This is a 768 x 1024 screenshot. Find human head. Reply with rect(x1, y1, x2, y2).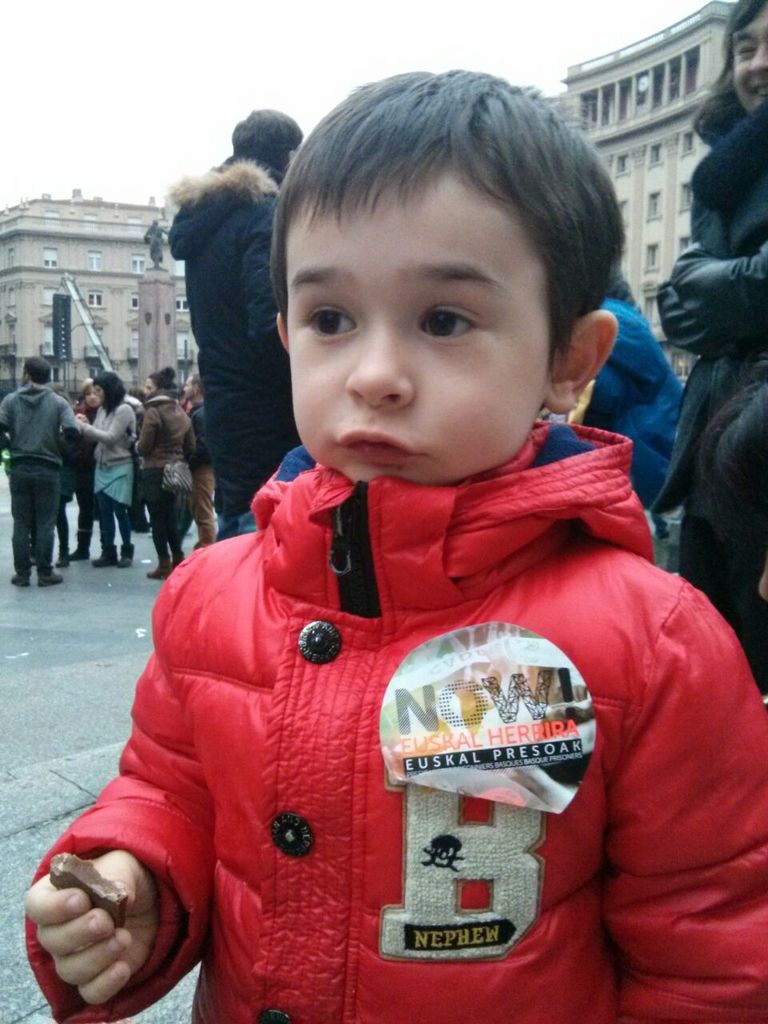
rect(181, 374, 202, 402).
